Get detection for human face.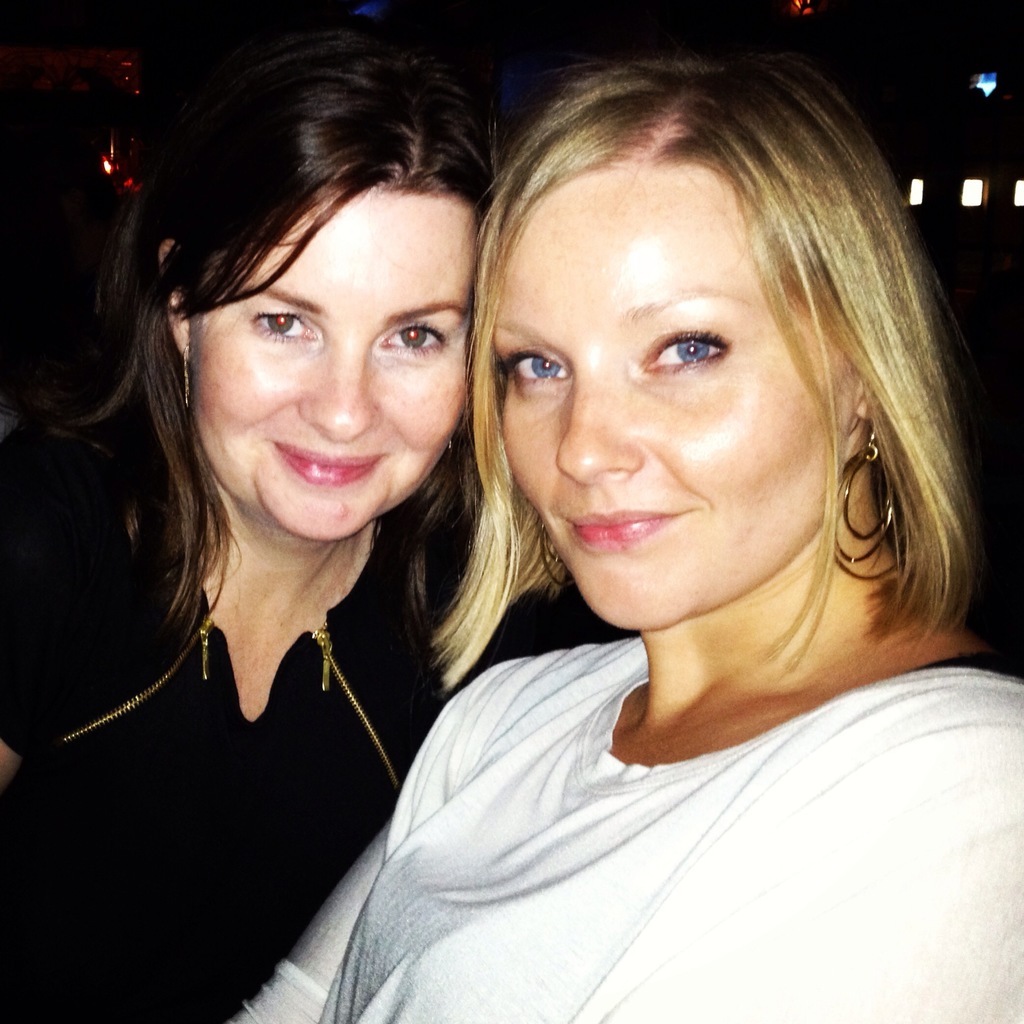
Detection: 495,168,856,631.
